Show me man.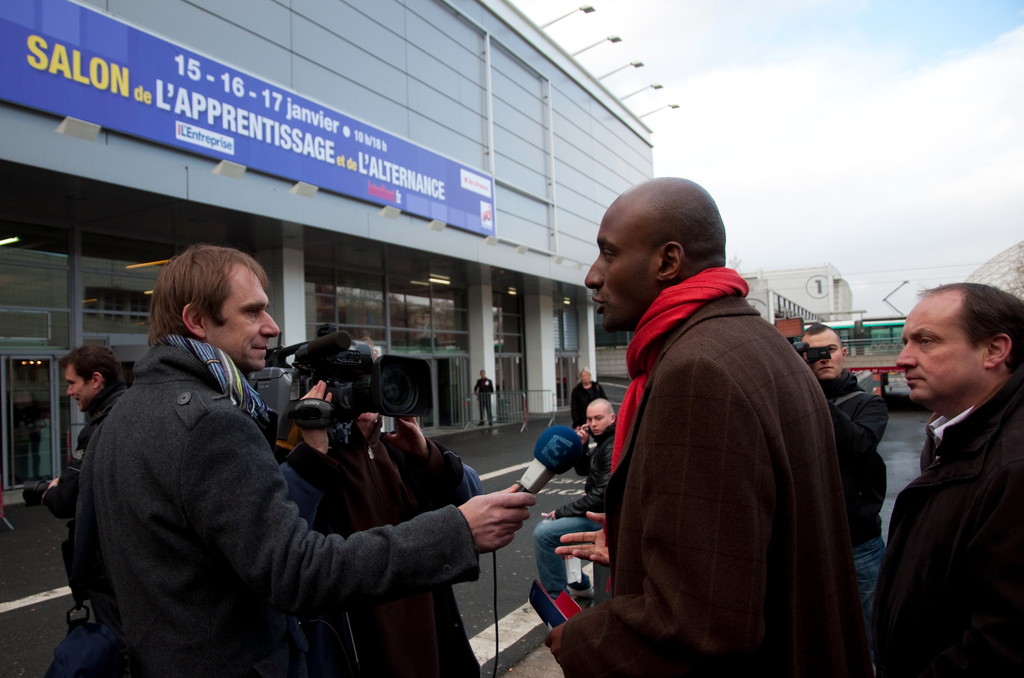
man is here: Rect(797, 322, 905, 643).
